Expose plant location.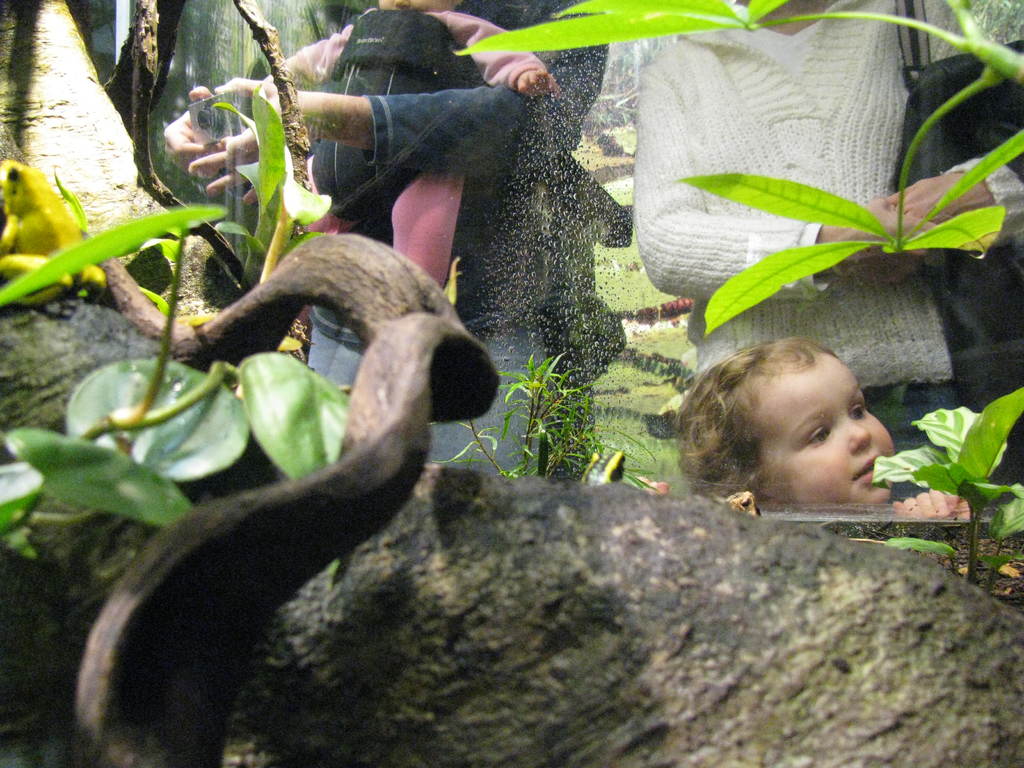
Exposed at bbox=[200, 83, 340, 291].
